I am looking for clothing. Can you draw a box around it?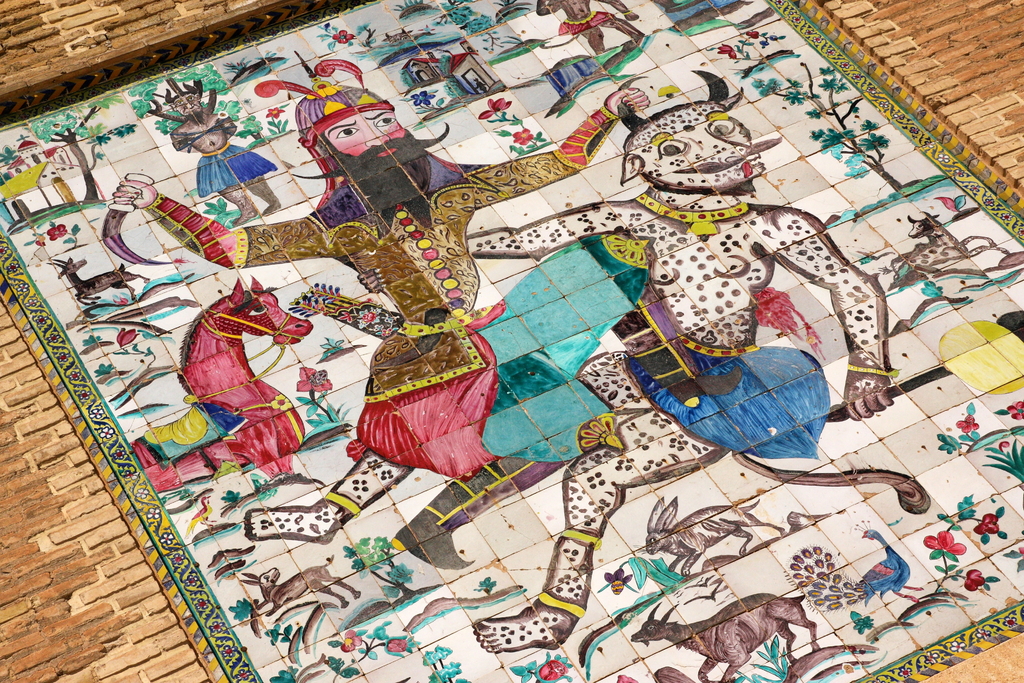
Sure, the bounding box is <bbox>141, 110, 615, 482</bbox>.
